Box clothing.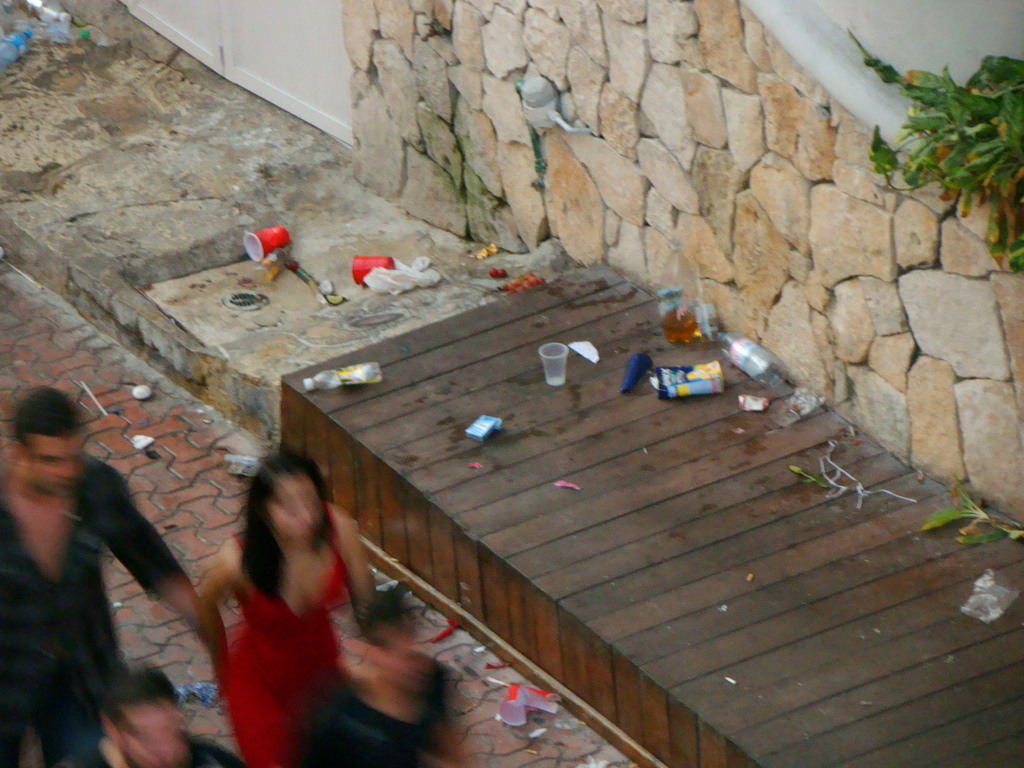
[left=291, top=685, right=452, bottom=767].
